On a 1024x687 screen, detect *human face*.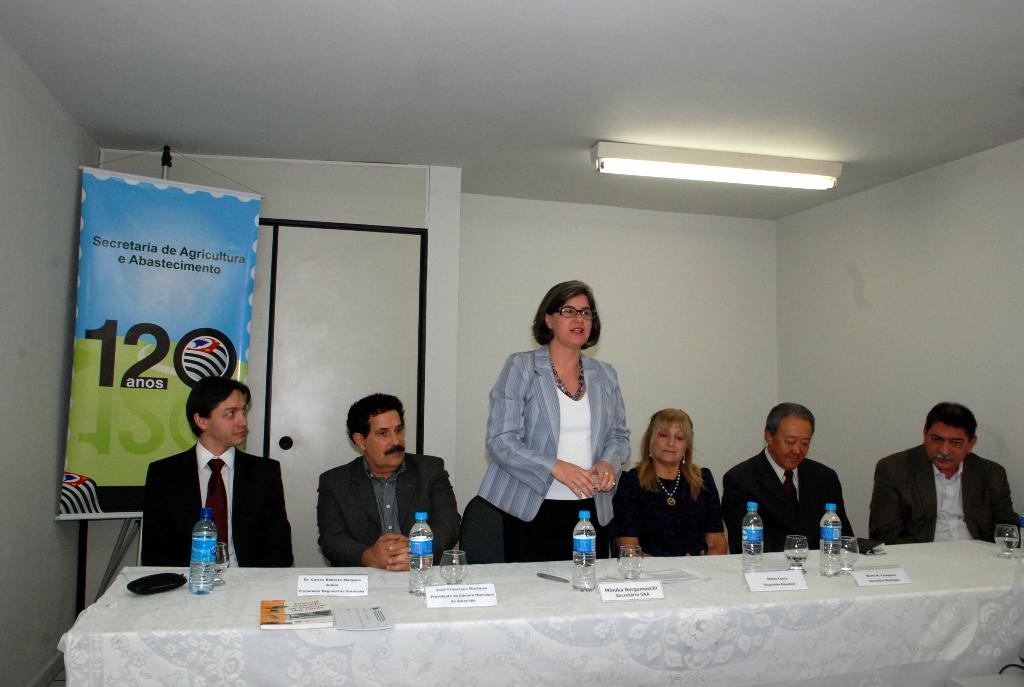
[652, 418, 687, 464].
